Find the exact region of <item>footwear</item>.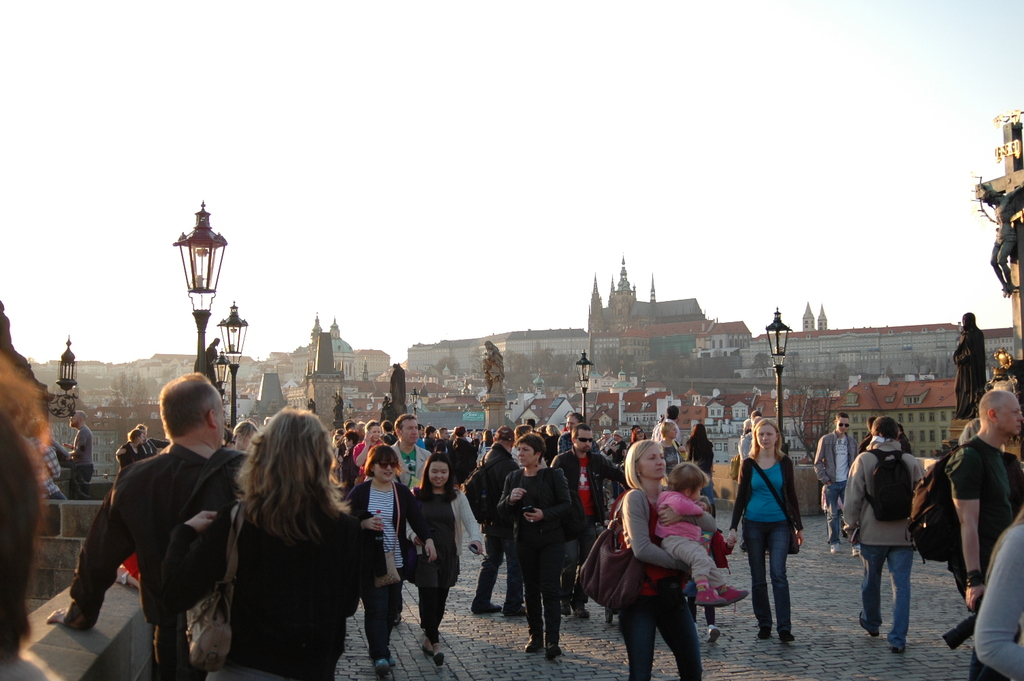
Exact region: {"left": 474, "top": 600, "right": 501, "bottom": 616}.
